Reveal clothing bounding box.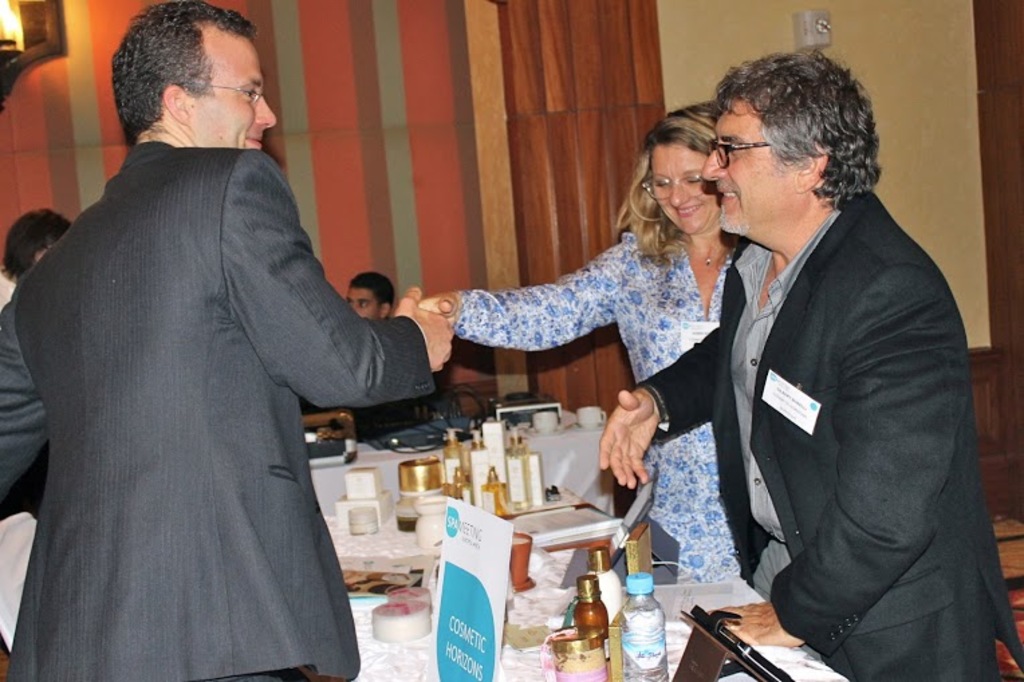
Revealed: Rect(454, 218, 759, 577).
